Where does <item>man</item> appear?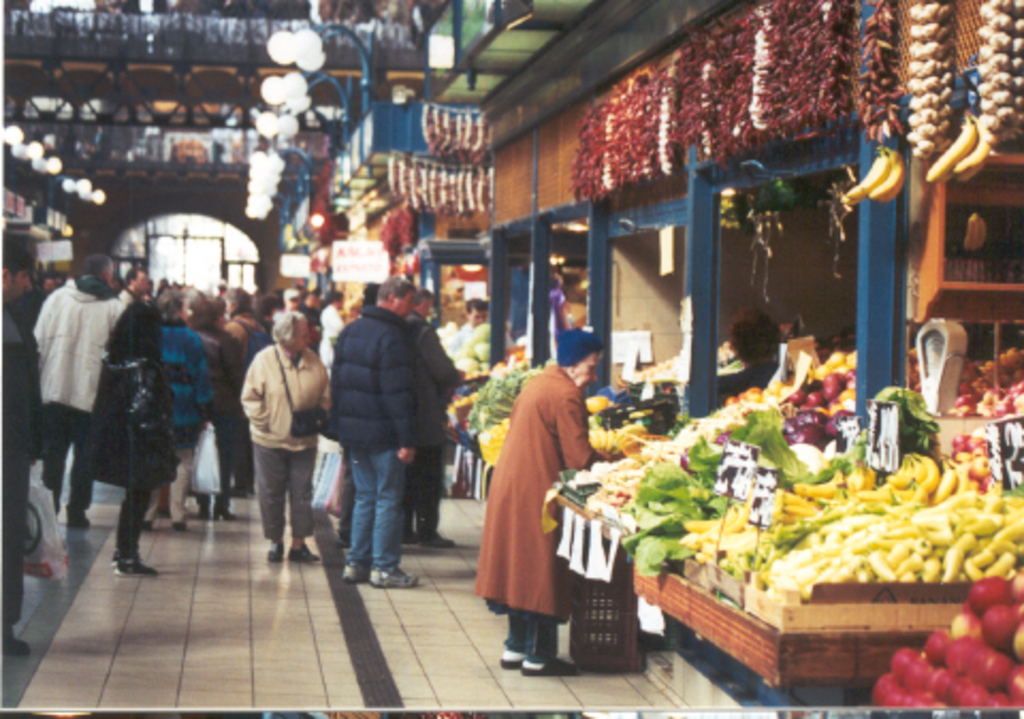
Appears at 0 226 47 659.
